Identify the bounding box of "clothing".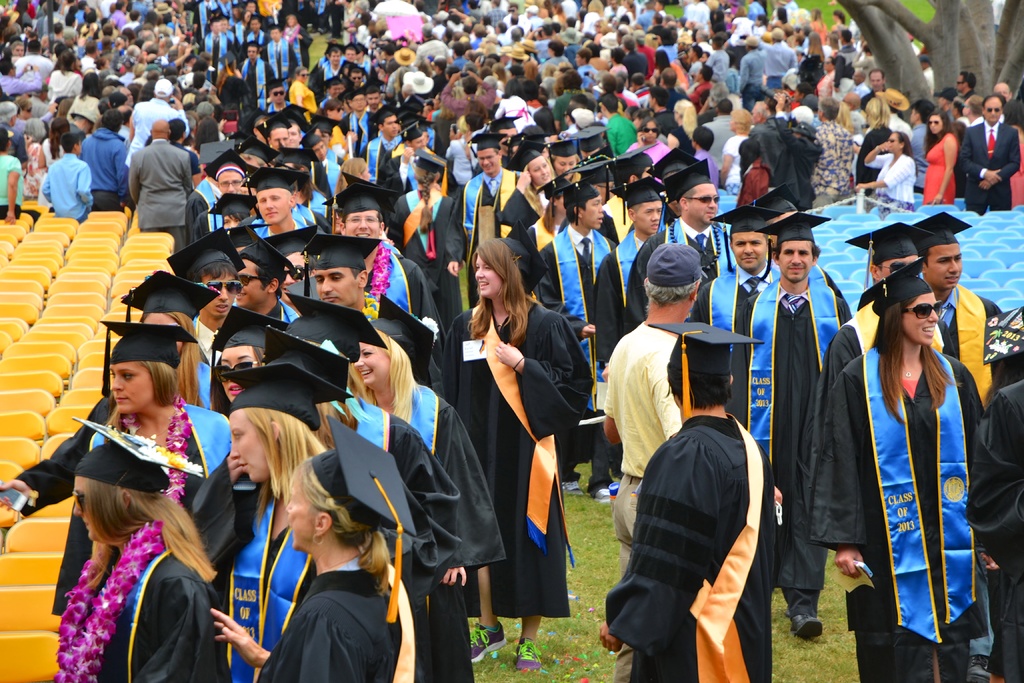
{"x1": 539, "y1": 229, "x2": 638, "y2": 473}.
